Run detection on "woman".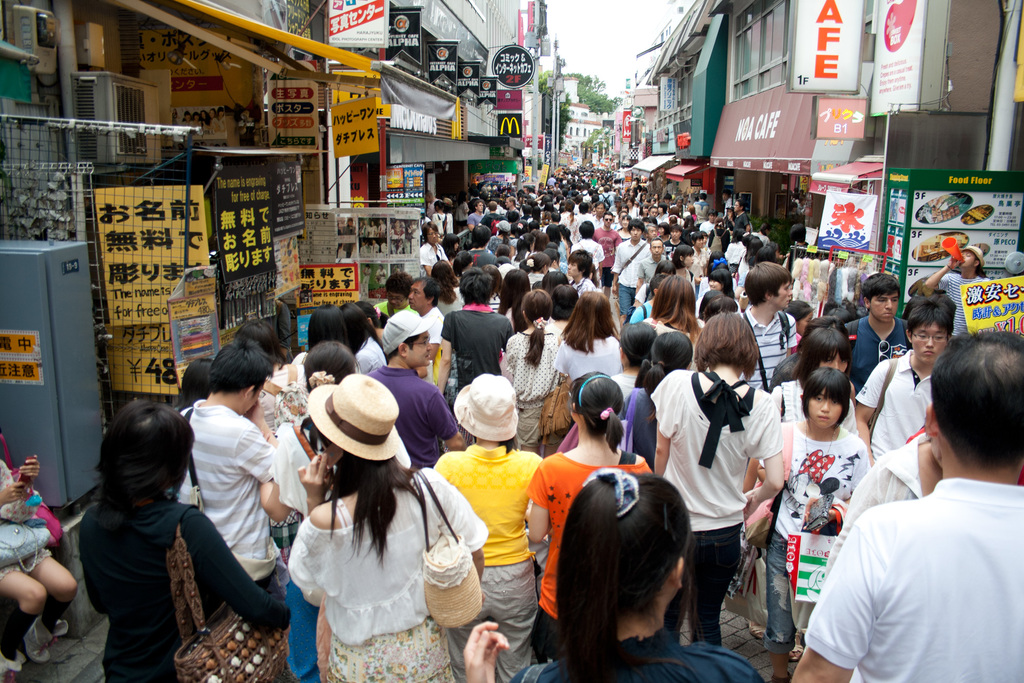
Result: region(692, 231, 708, 274).
